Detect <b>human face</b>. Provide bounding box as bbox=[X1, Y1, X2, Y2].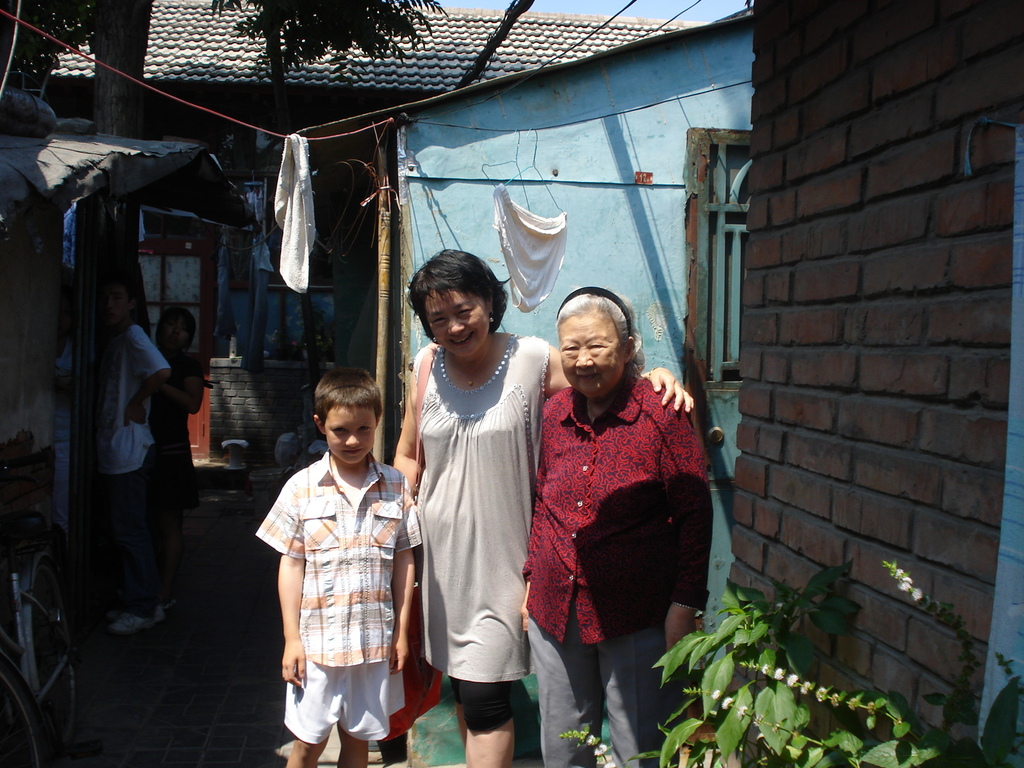
bbox=[561, 319, 617, 397].
